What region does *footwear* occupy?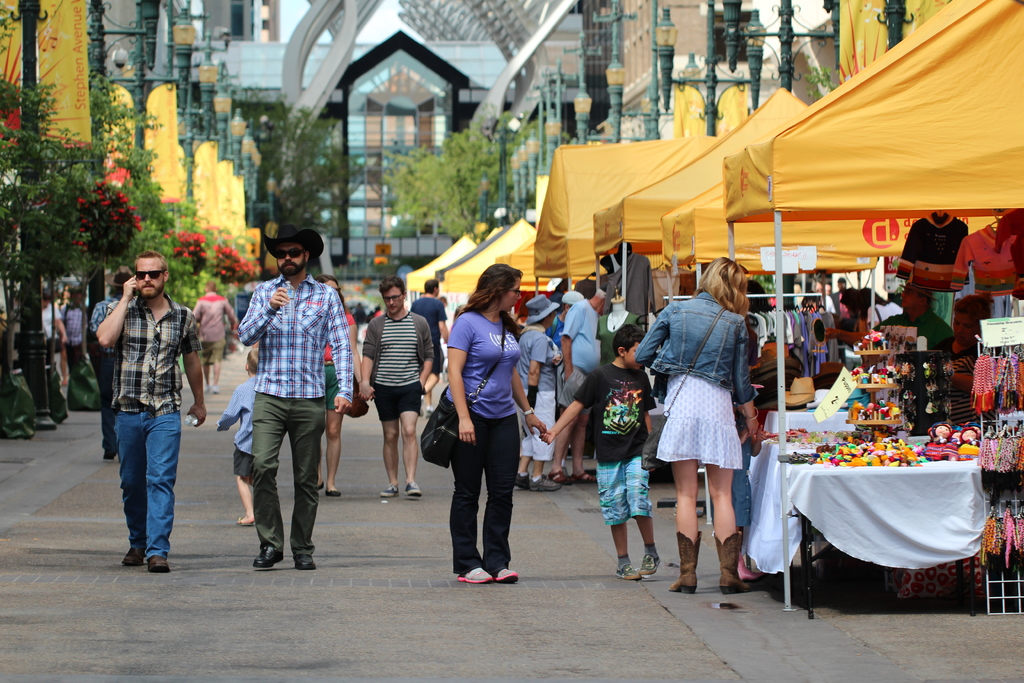
bbox(381, 484, 397, 497).
